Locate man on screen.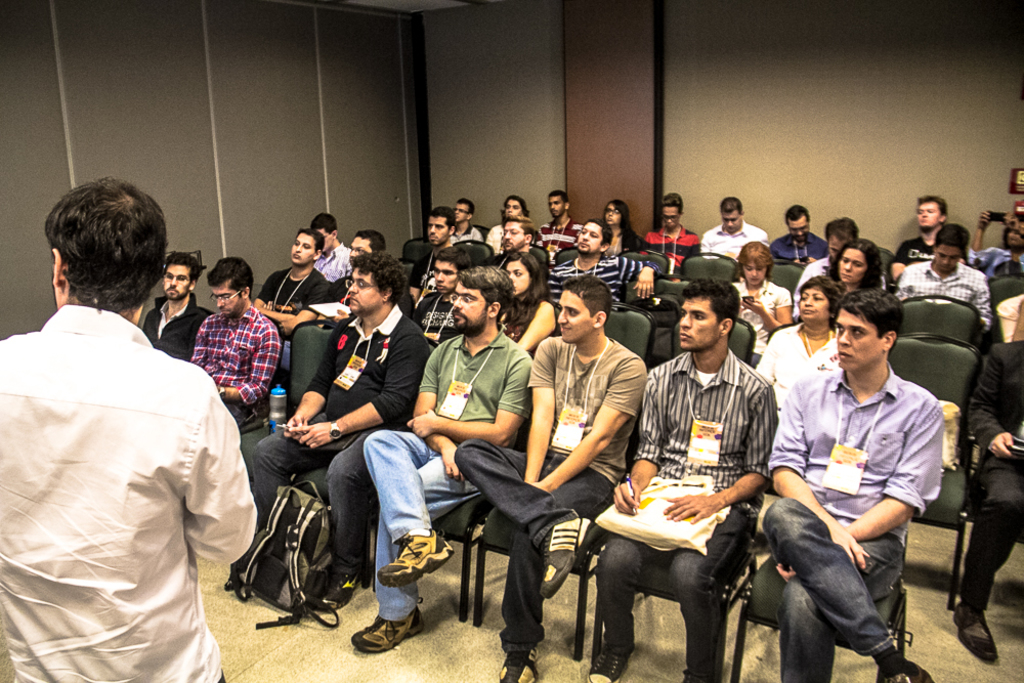
On screen at pyautogui.locateOnScreen(444, 188, 479, 243).
